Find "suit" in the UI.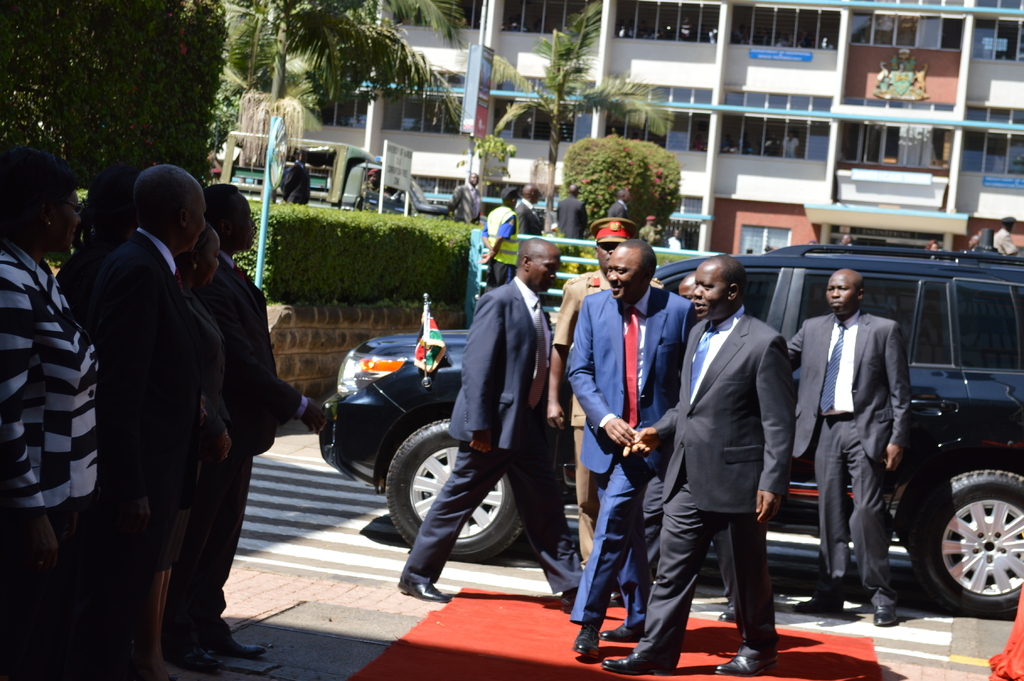
UI element at detection(163, 250, 316, 652).
